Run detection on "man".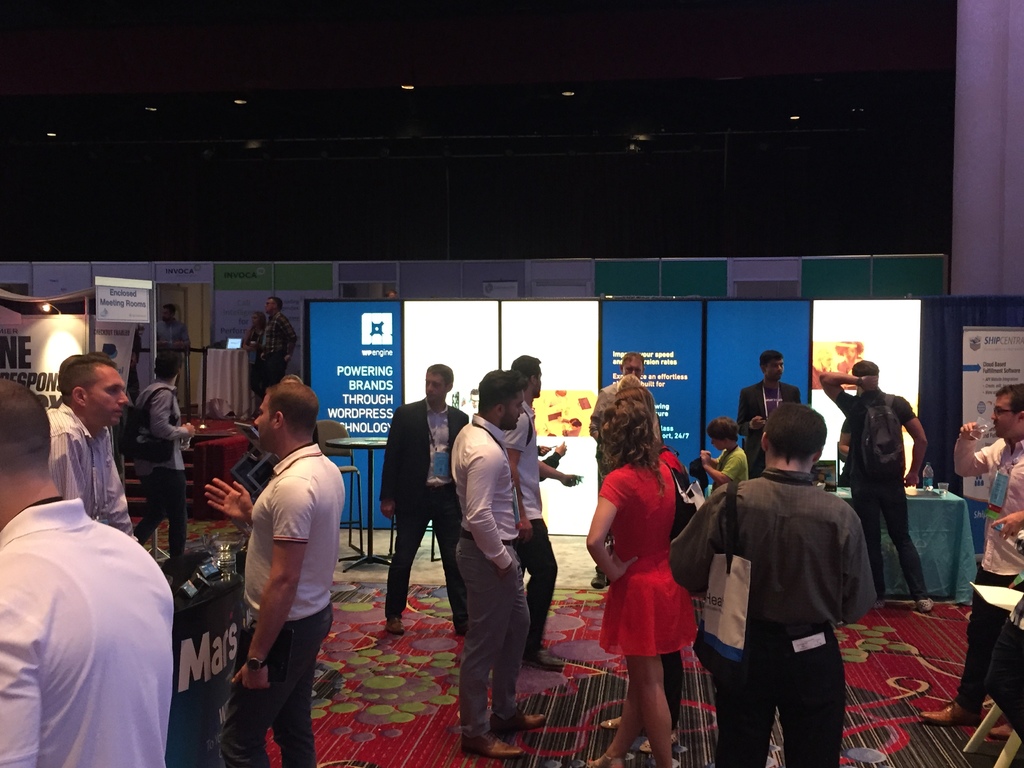
Result: locate(591, 351, 644, 588).
